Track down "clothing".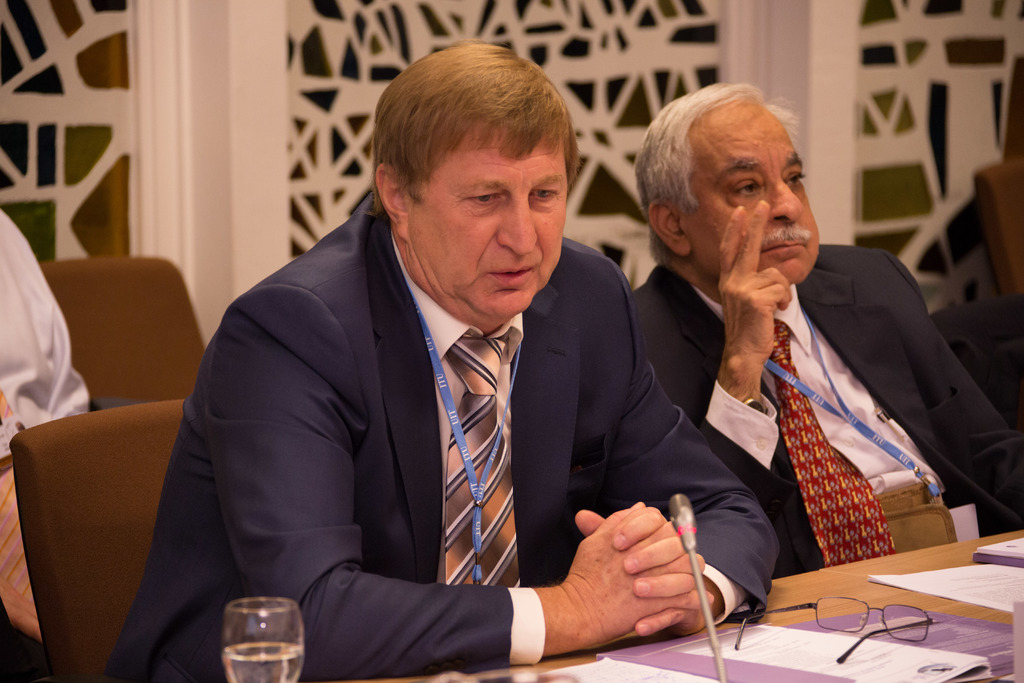
Tracked to crop(0, 208, 97, 460).
